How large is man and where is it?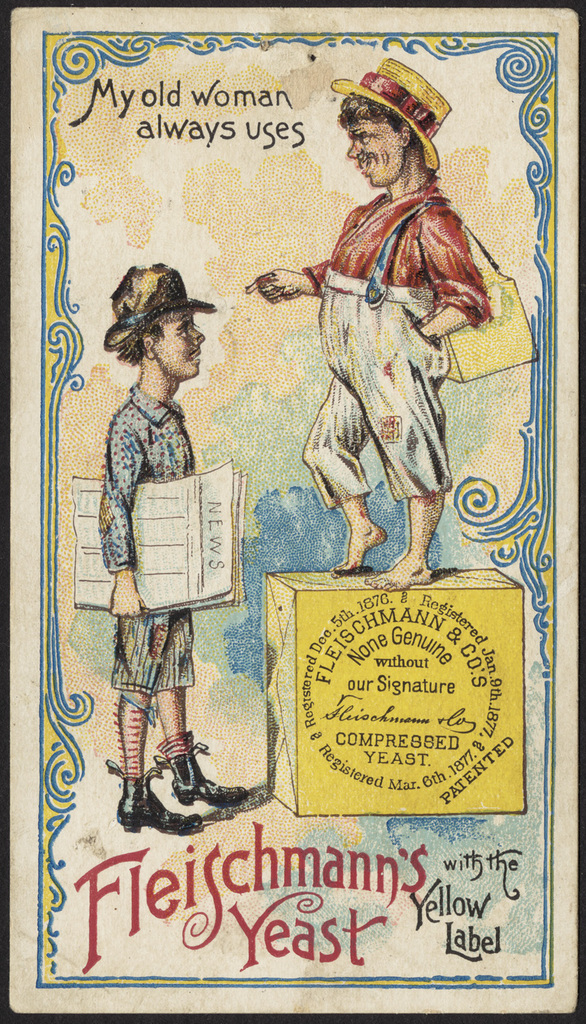
Bounding box: (x1=257, y1=82, x2=499, y2=570).
